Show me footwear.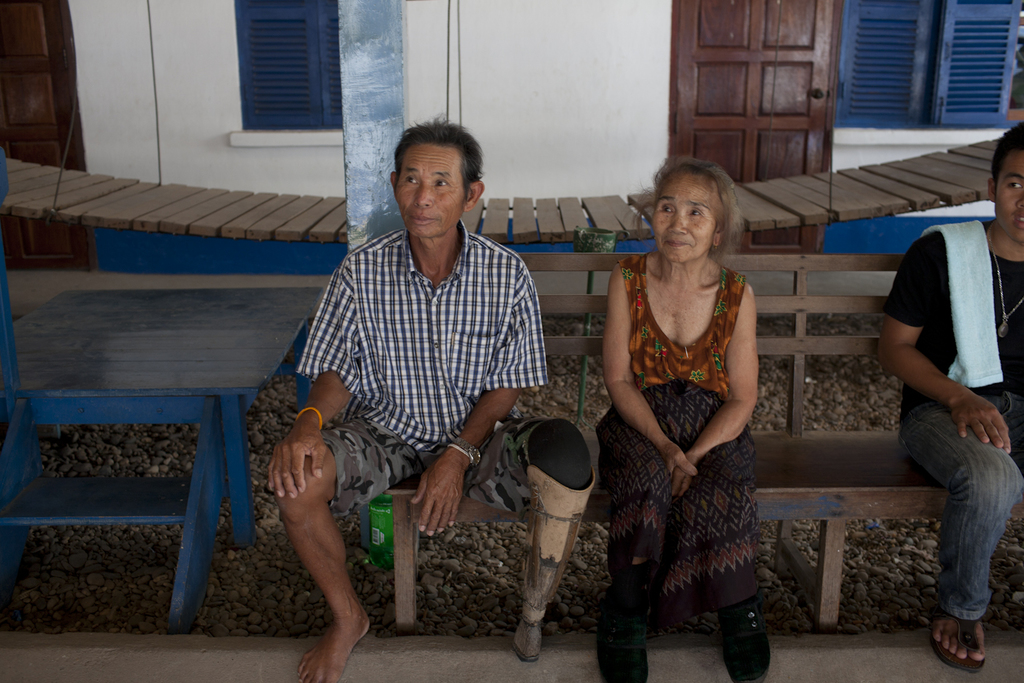
footwear is here: (706,598,777,682).
